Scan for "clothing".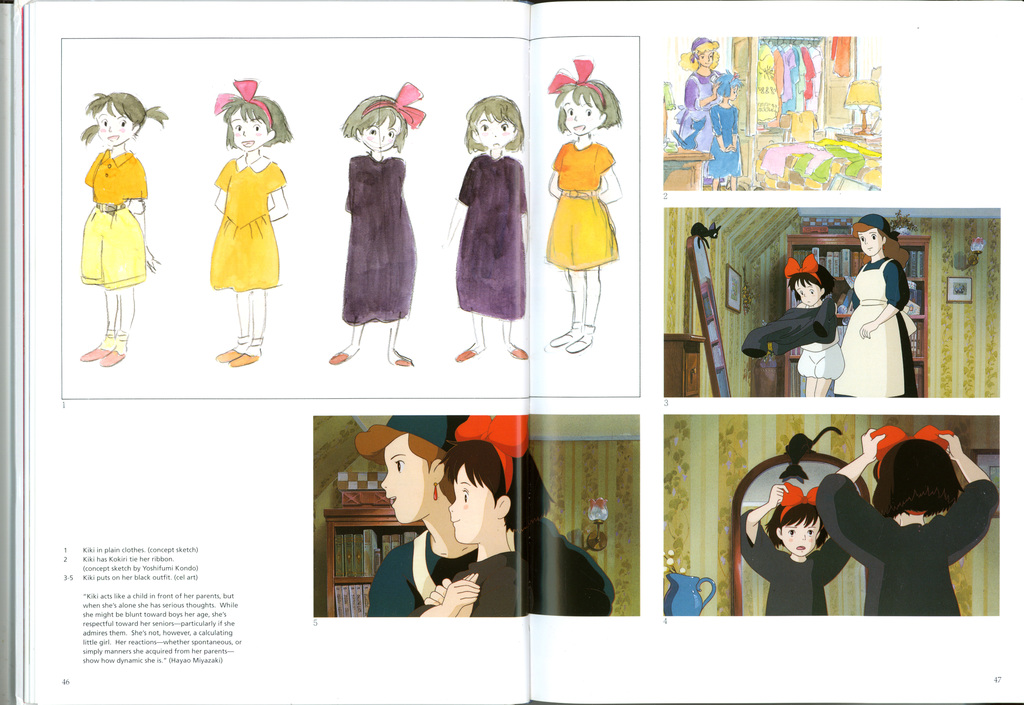
Scan result: x1=739, y1=507, x2=855, y2=614.
